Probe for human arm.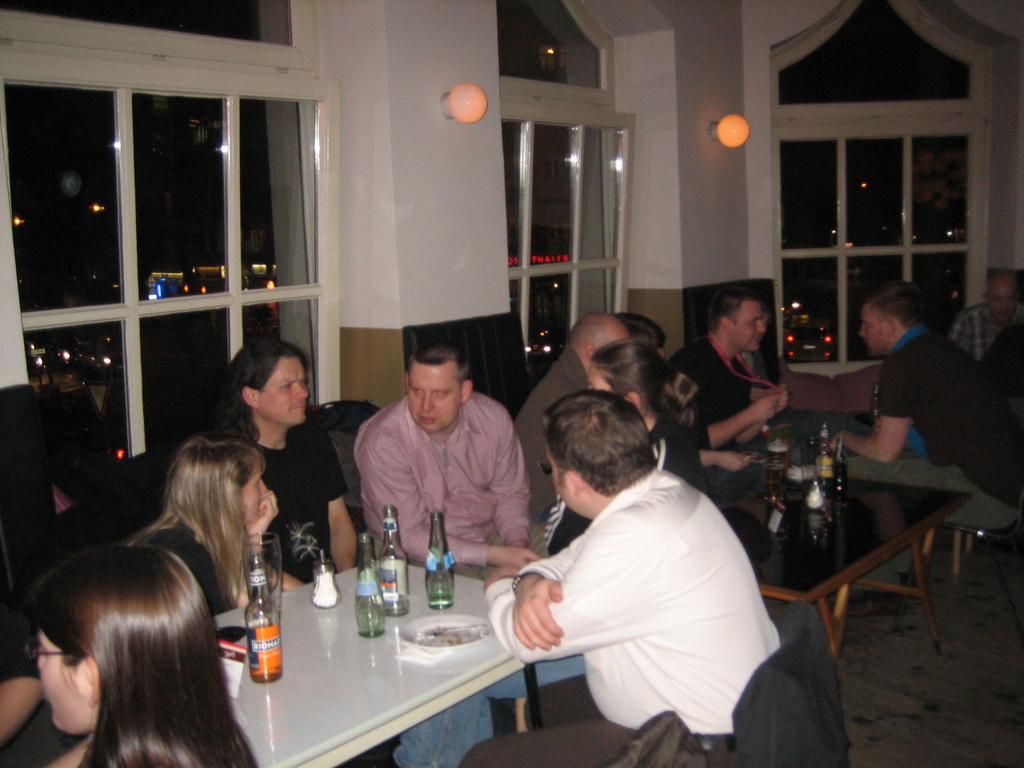
Probe result: Rect(480, 518, 635, 664).
